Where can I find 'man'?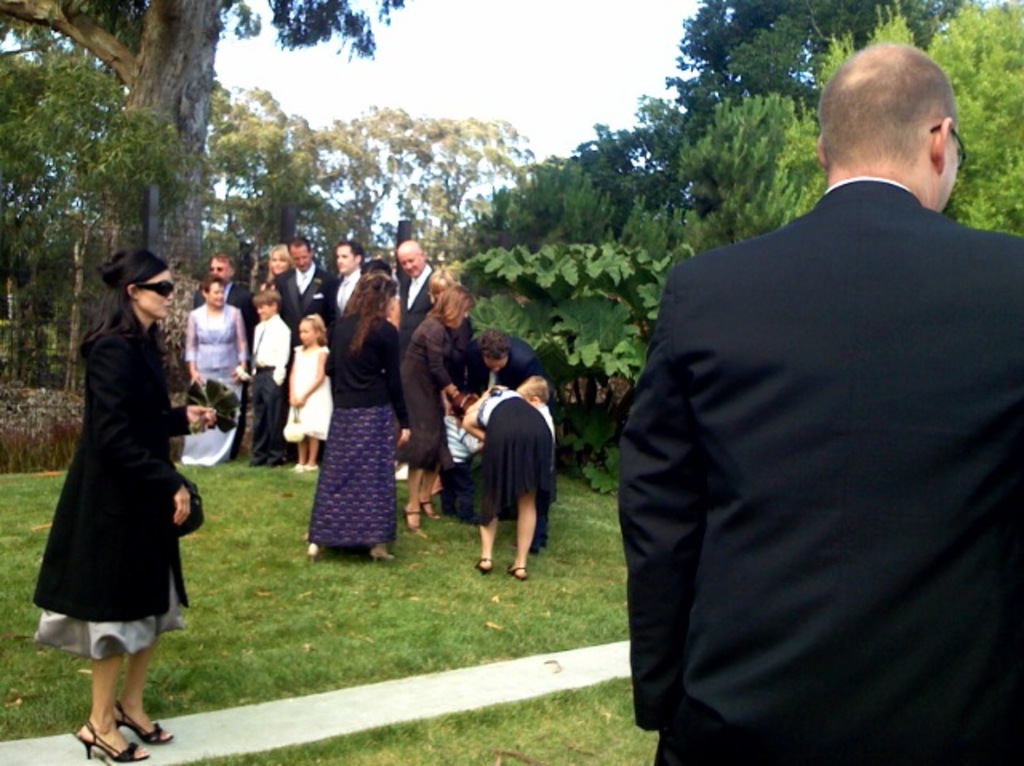
You can find it at box(270, 238, 339, 350).
